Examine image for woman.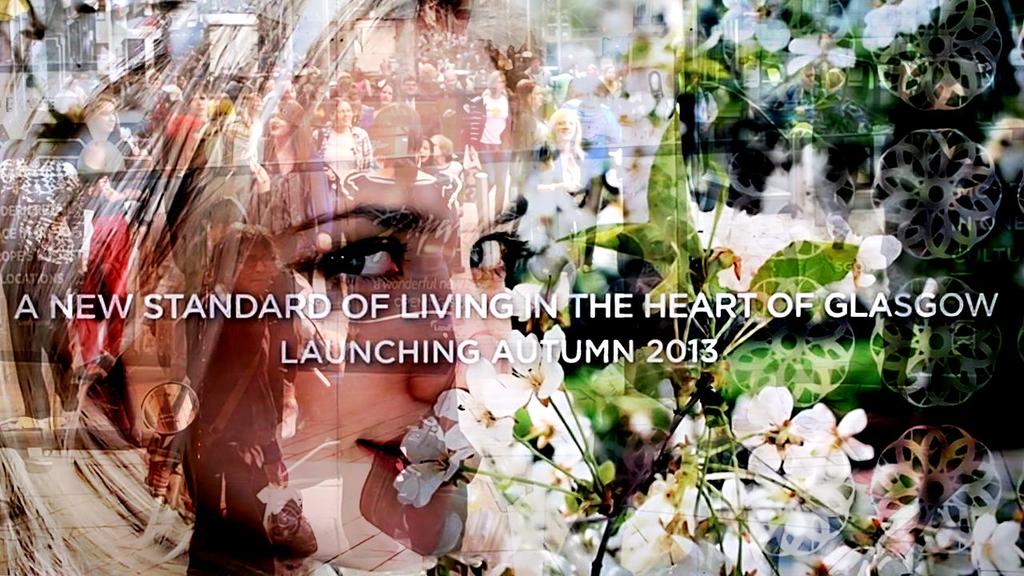
Examination result: BBox(0, 0, 545, 575).
